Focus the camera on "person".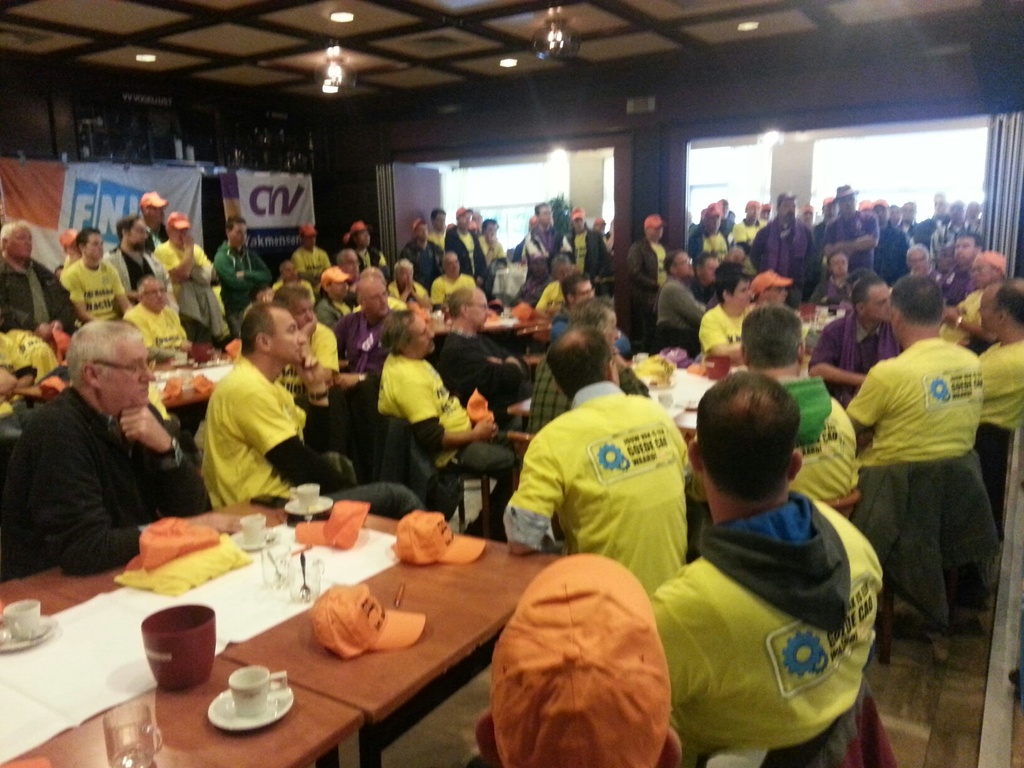
Focus region: (x1=749, y1=268, x2=788, y2=307).
